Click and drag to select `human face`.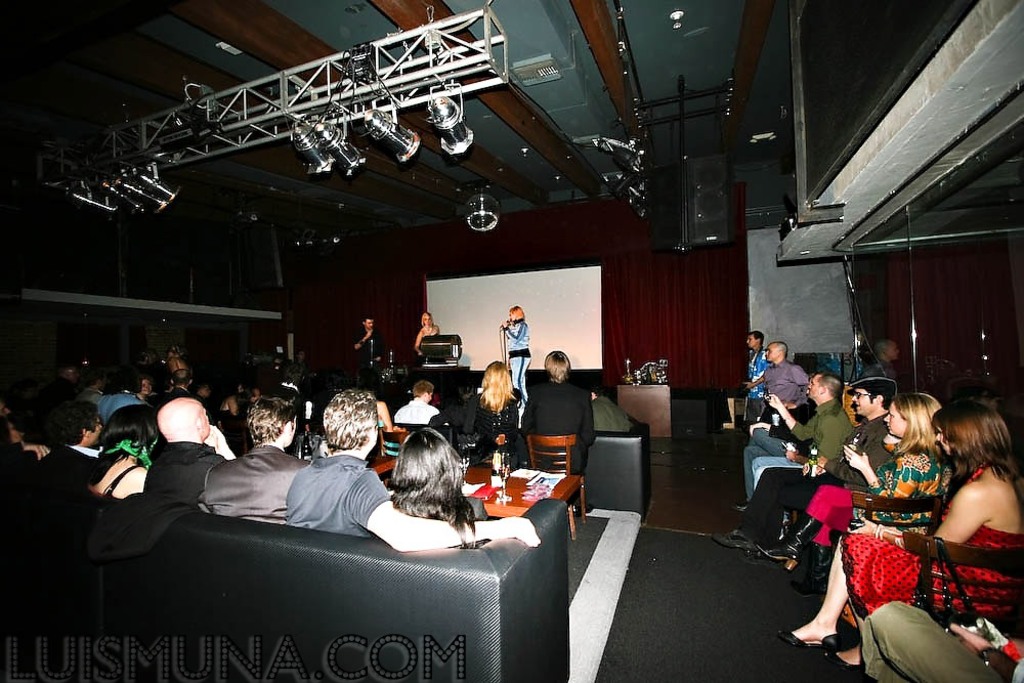
Selection: region(285, 413, 300, 447).
